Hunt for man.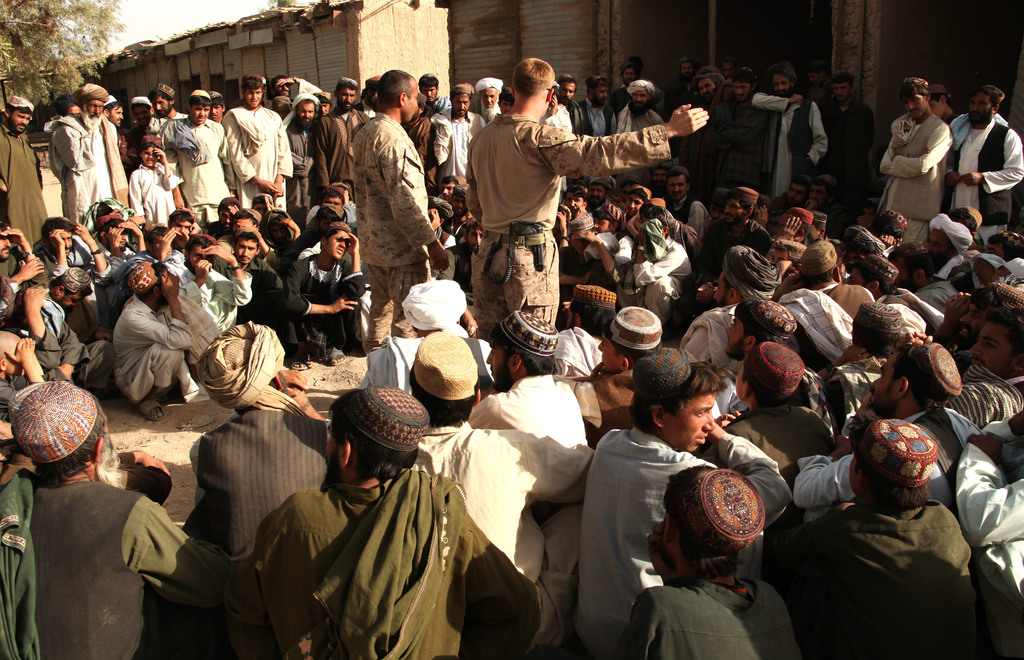
Hunted down at (480,70,510,134).
